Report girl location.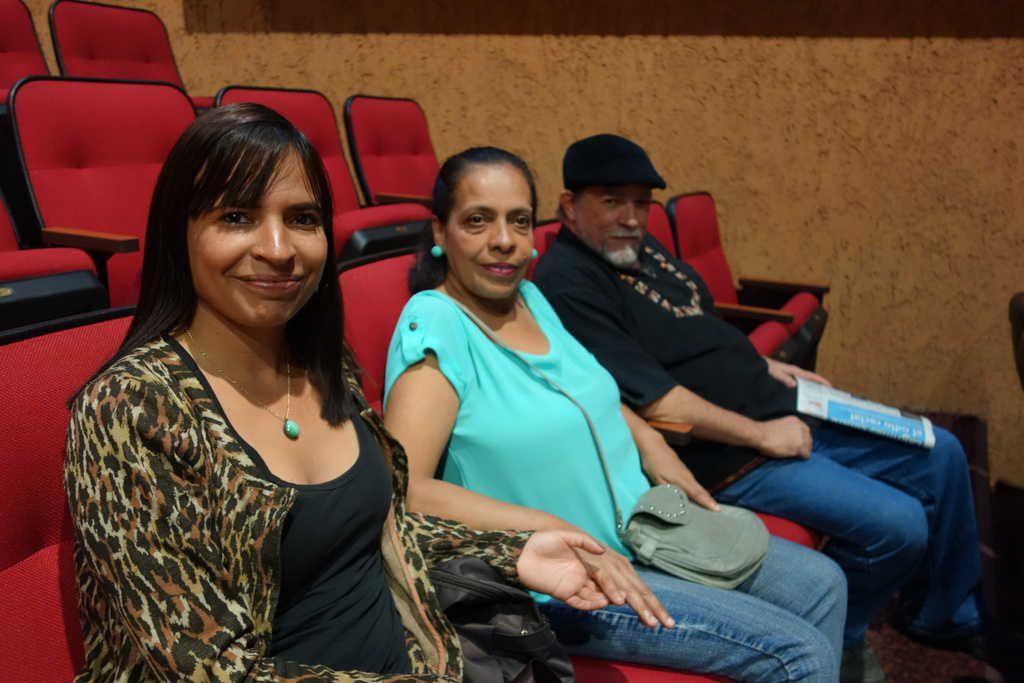
Report: <box>64,104,627,682</box>.
